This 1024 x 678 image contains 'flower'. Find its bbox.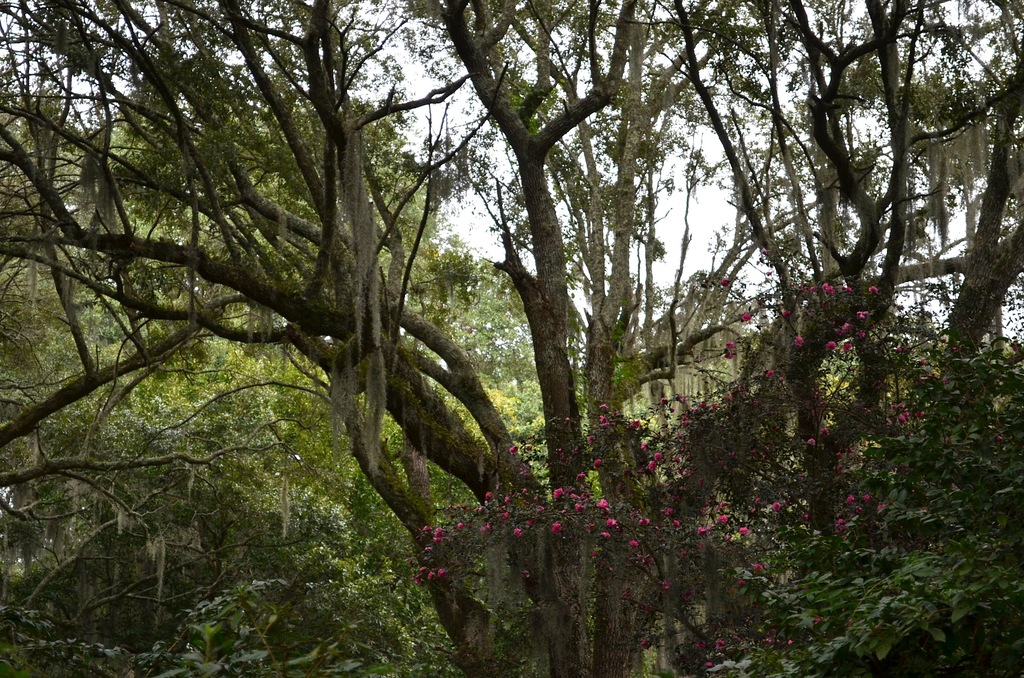
box(726, 335, 737, 349).
